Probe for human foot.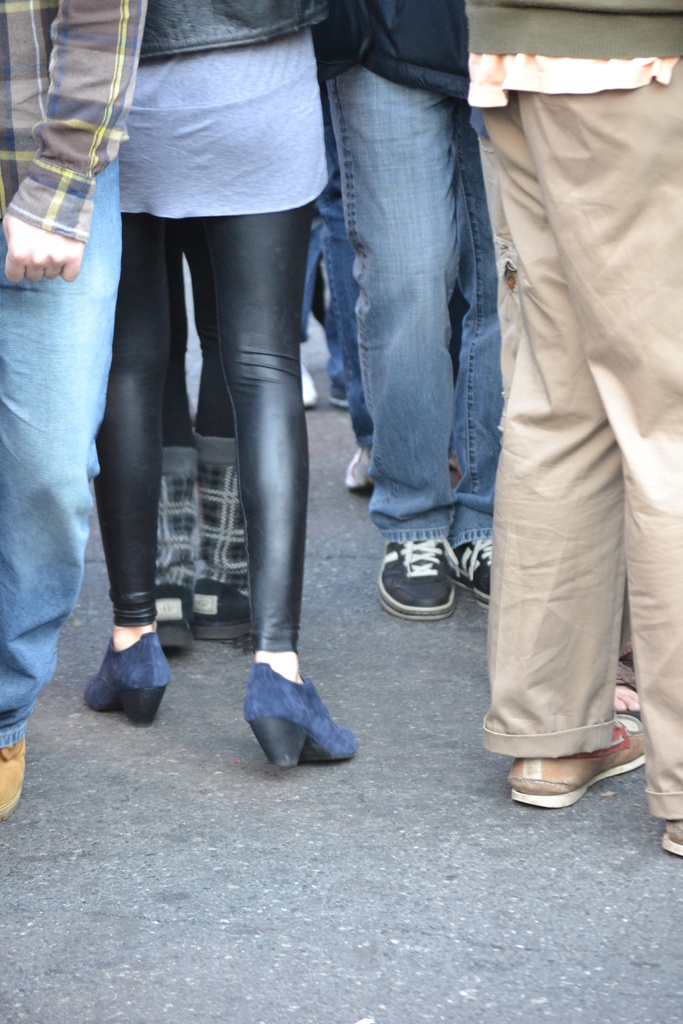
Probe result: rect(605, 659, 643, 716).
